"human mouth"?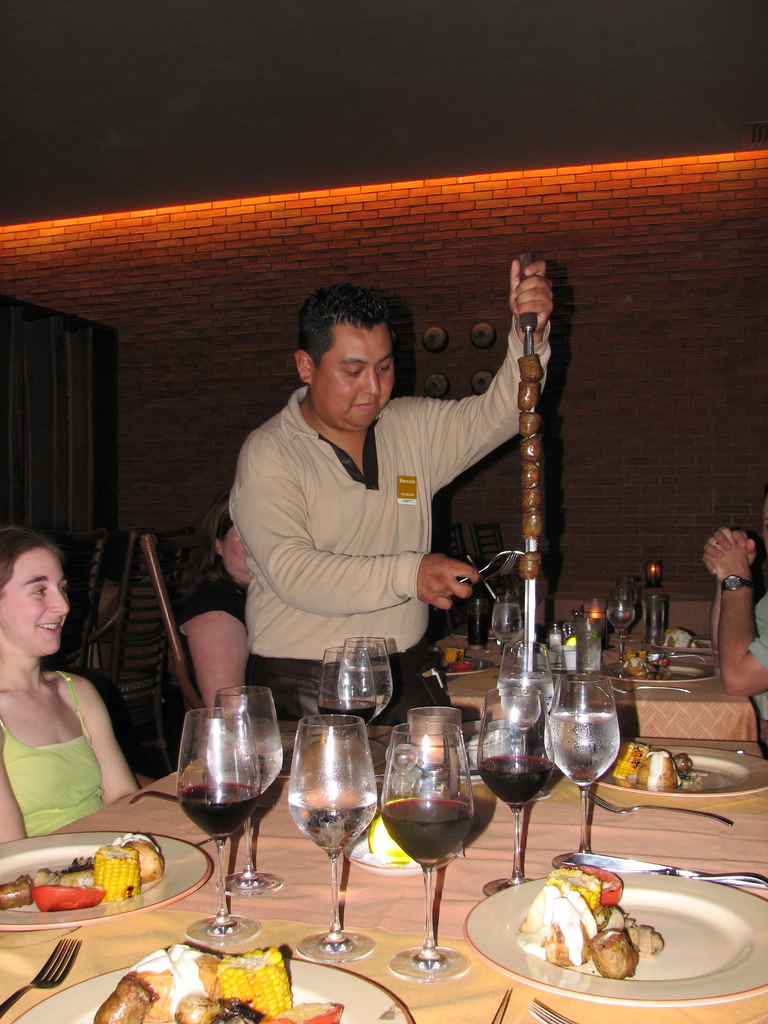
left=355, top=396, right=380, bottom=412
